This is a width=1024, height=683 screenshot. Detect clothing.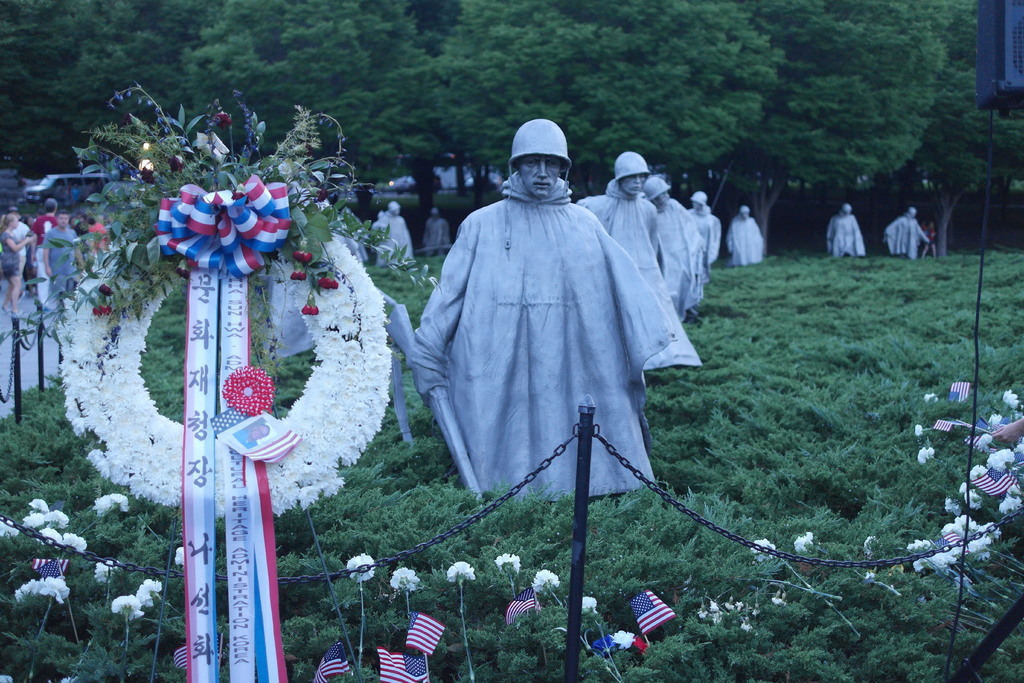
(0,226,22,286).
